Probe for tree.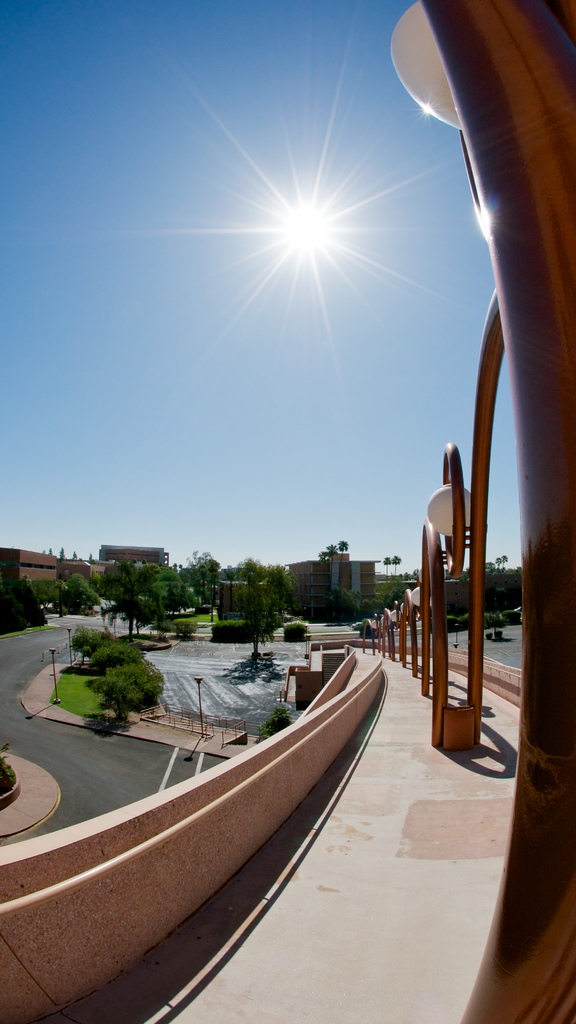
Probe result: x1=88, y1=550, x2=94, y2=564.
